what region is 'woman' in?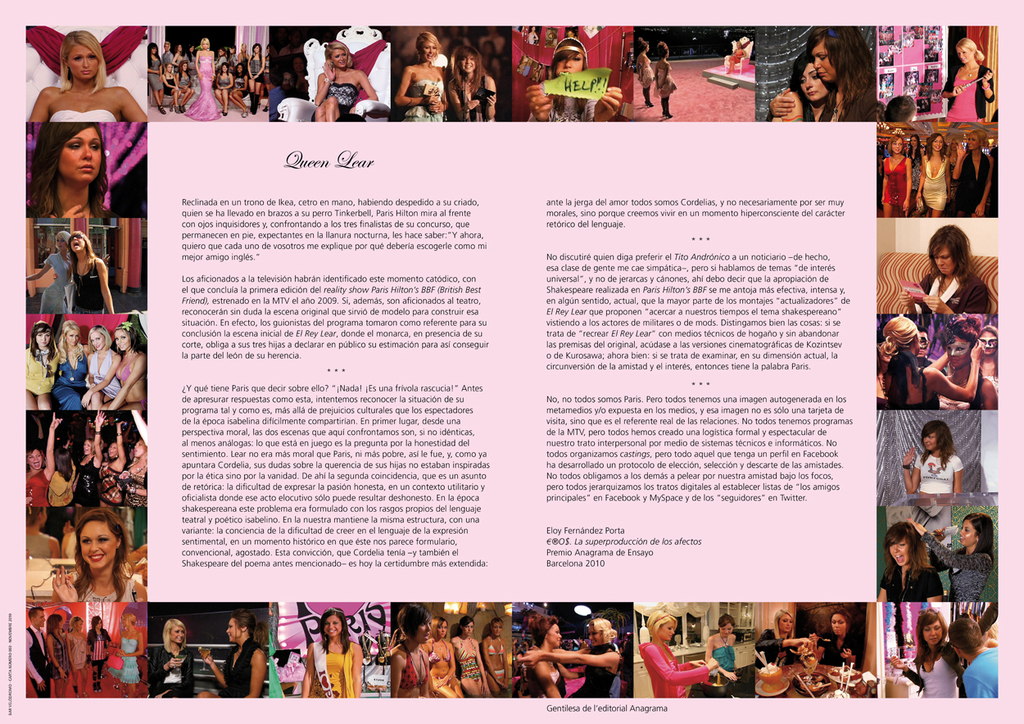
detection(44, 441, 74, 500).
